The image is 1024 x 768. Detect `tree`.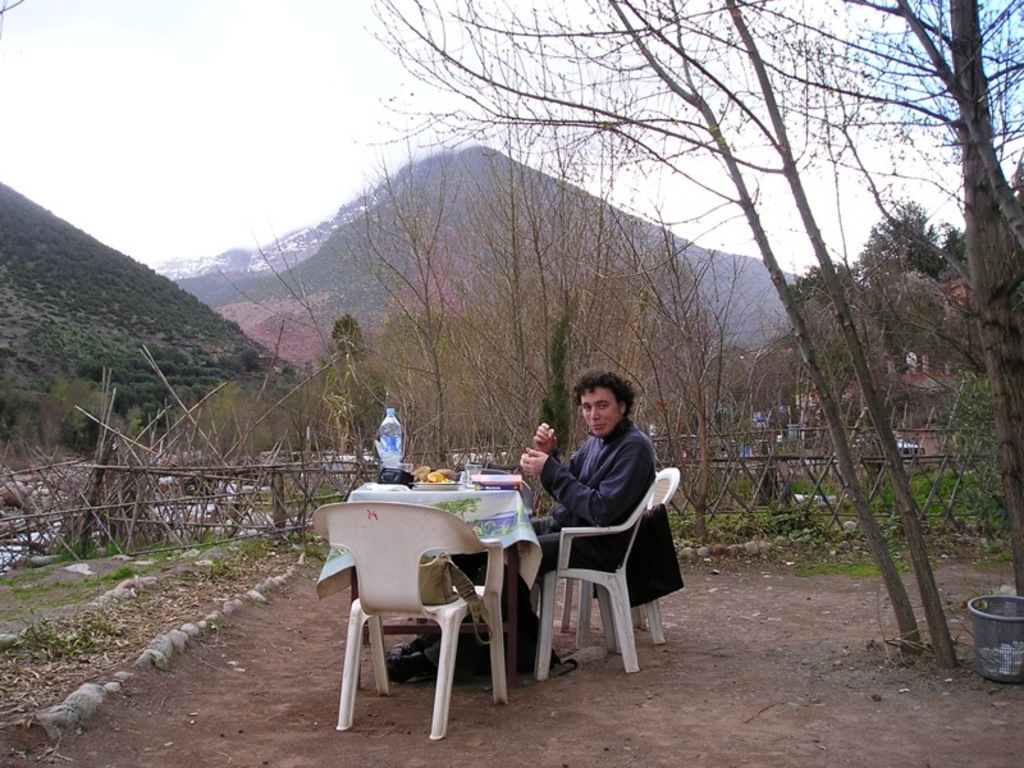
Detection: x1=783 y1=268 x2=868 y2=390.
